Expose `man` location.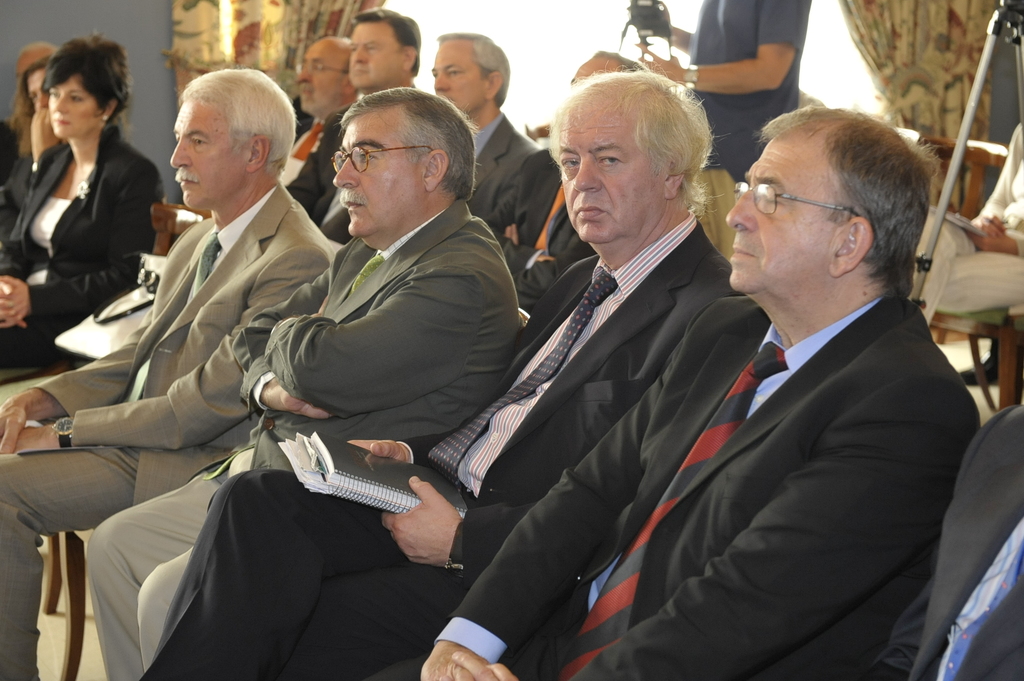
Exposed at [left=280, top=6, right=422, bottom=244].
